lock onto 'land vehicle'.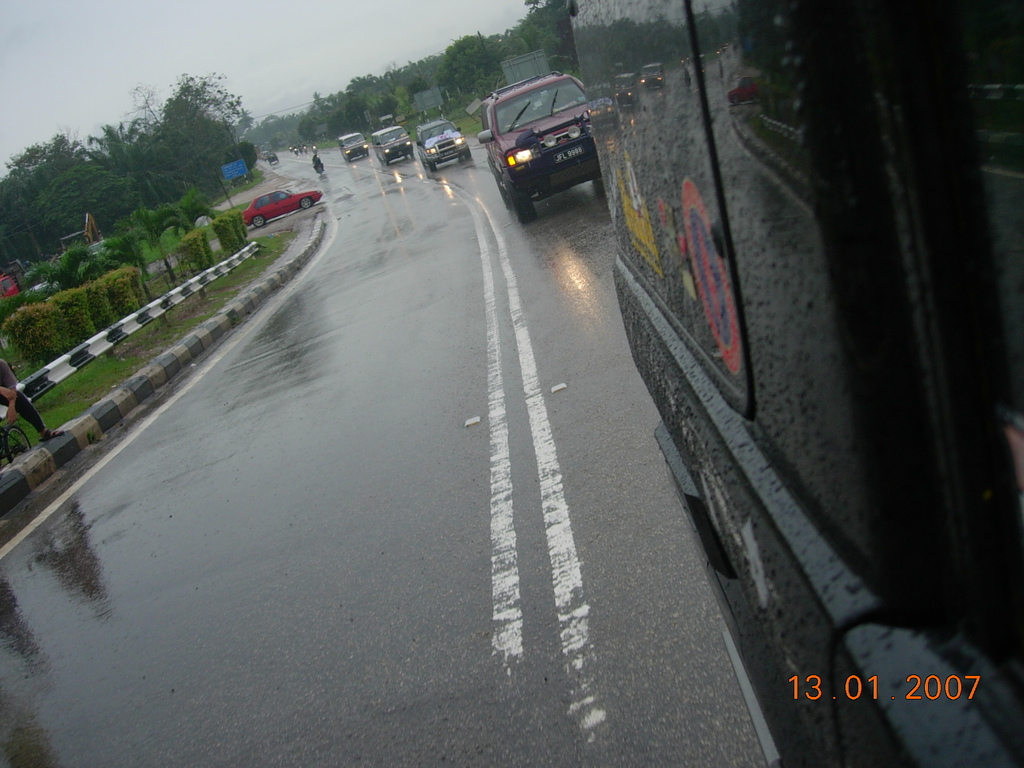
Locked: [left=565, top=0, right=1023, bottom=767].
